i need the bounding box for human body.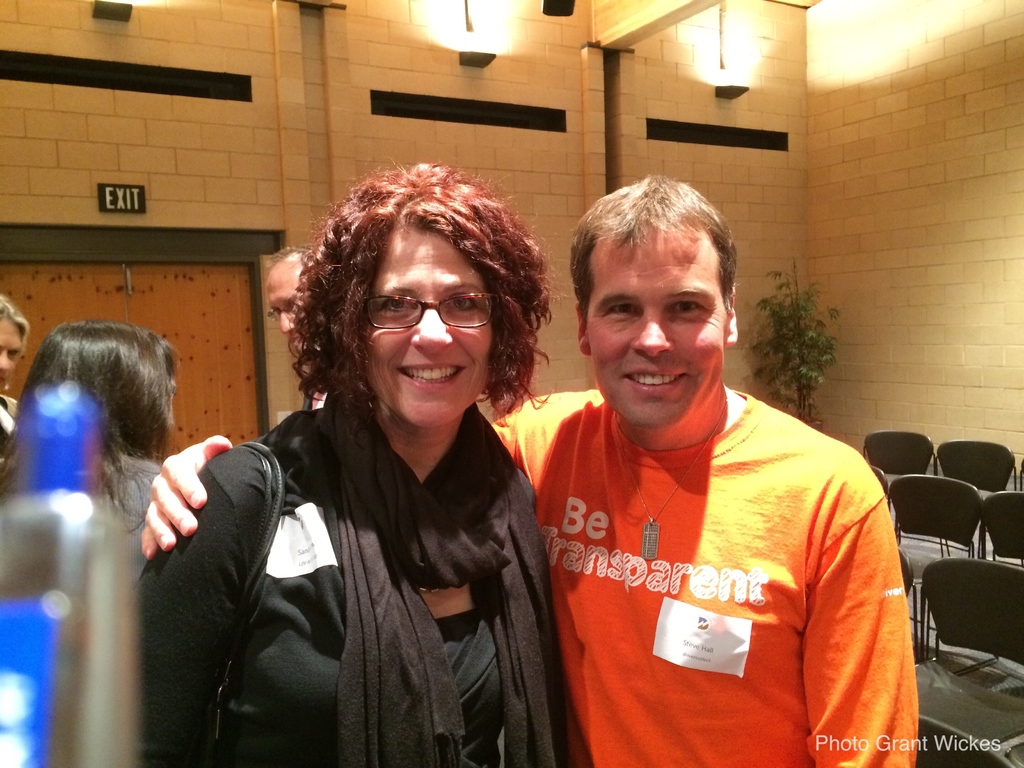
Here it is: select_region(136, 413, 566, 767).
